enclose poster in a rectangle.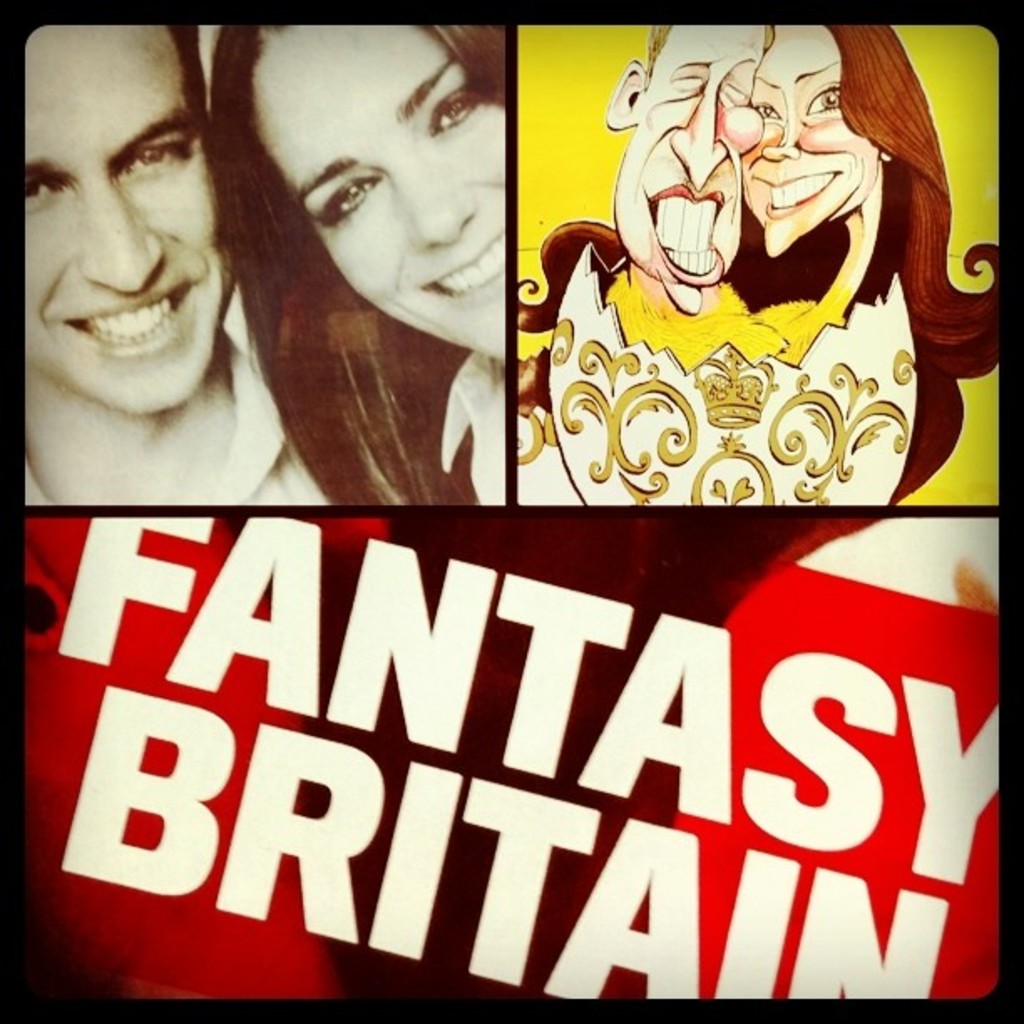
left=0, top=0, right=1023, bottom=1023.
